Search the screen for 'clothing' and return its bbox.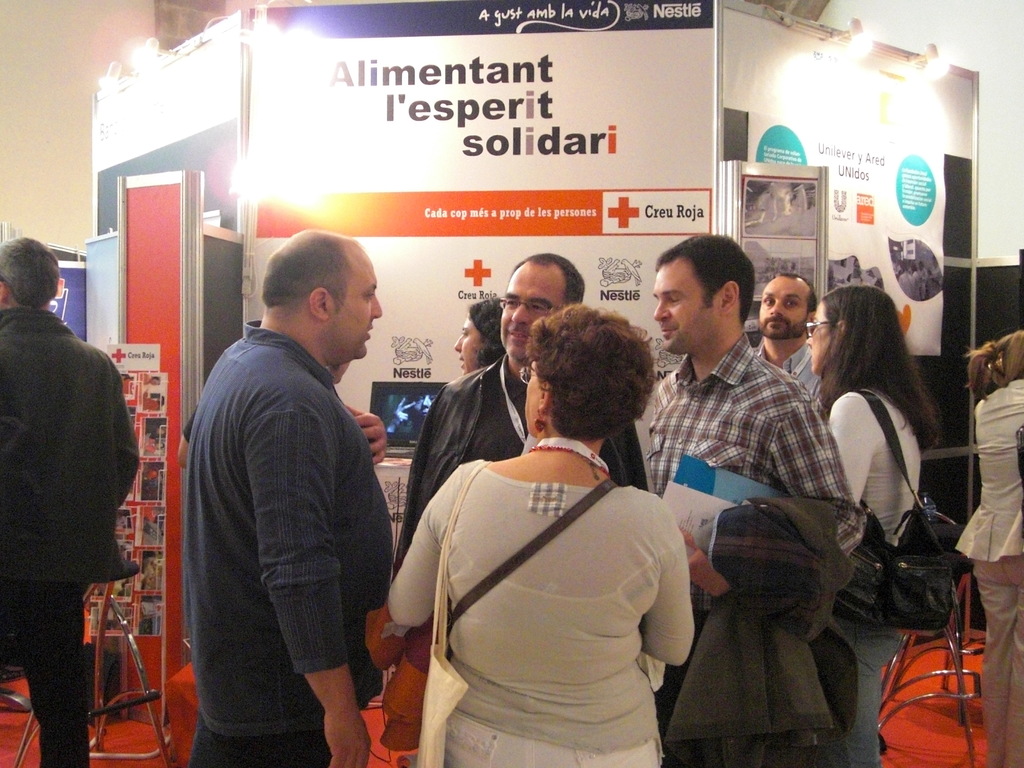
Found: [left=165, top=312, right=397, bottom=728].
